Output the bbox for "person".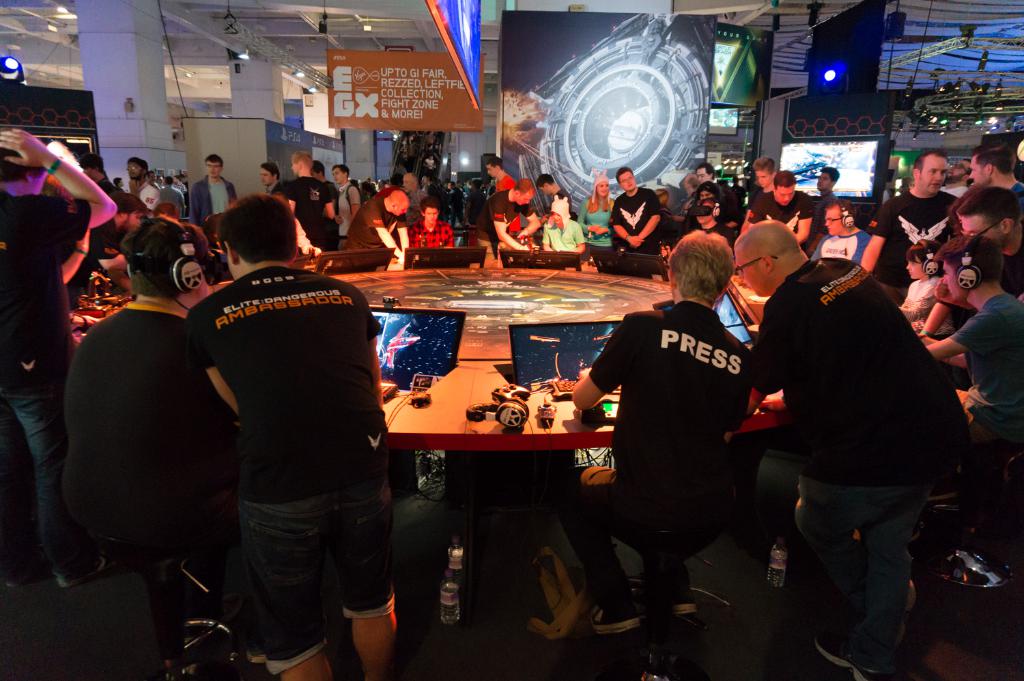
(905, 236, 954, 324).
